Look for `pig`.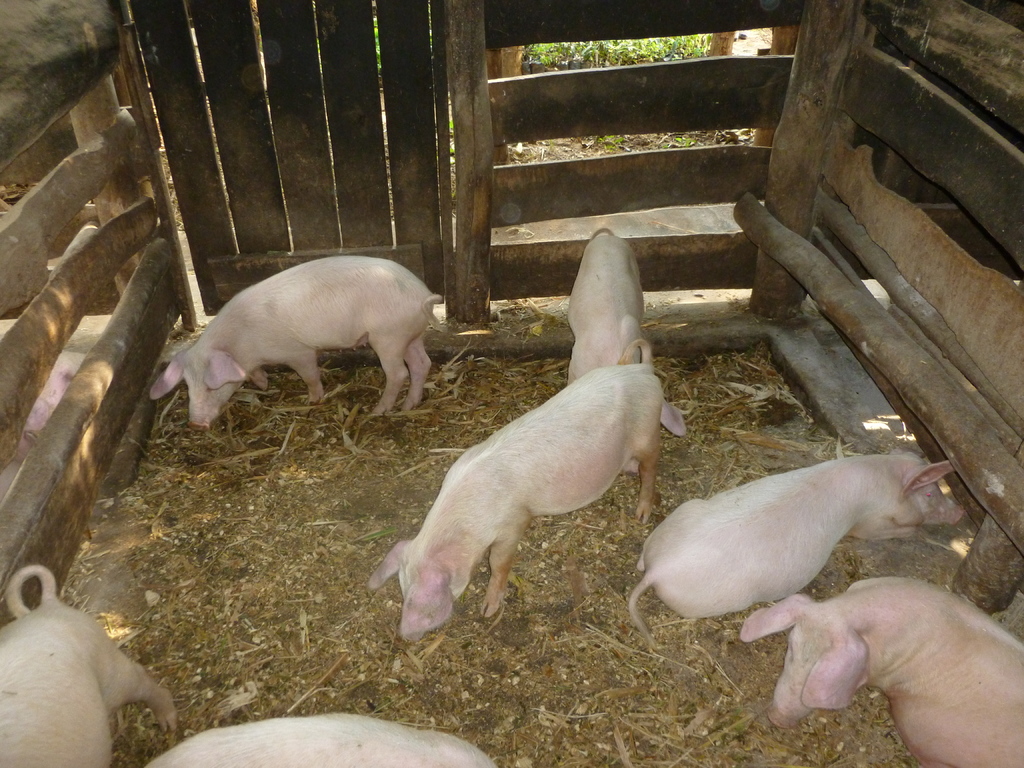
Found: BBox(146, 253, 445, 435).
